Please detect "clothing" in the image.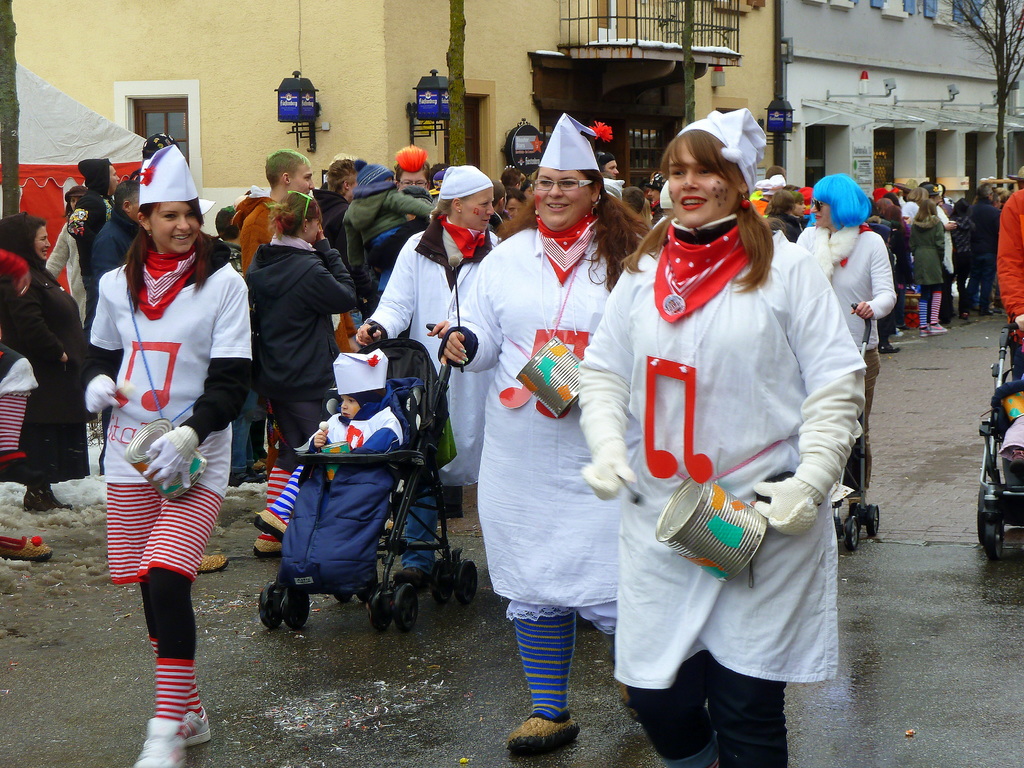
<region>907, 219, 955, 293</region>.
